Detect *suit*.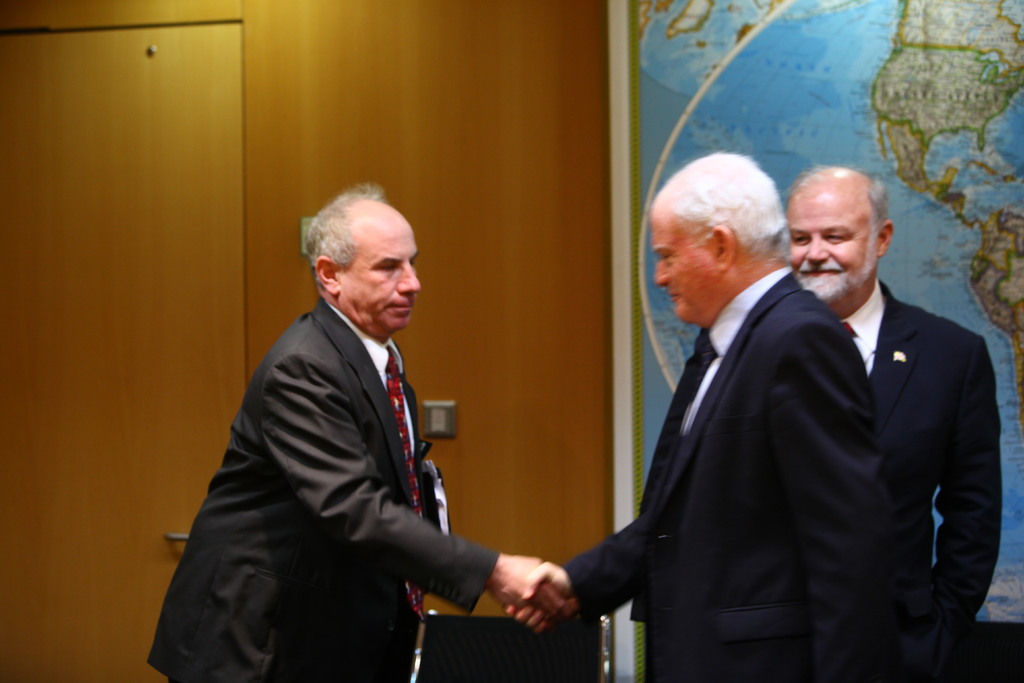
Detected at 145, 298, 500, 682.
